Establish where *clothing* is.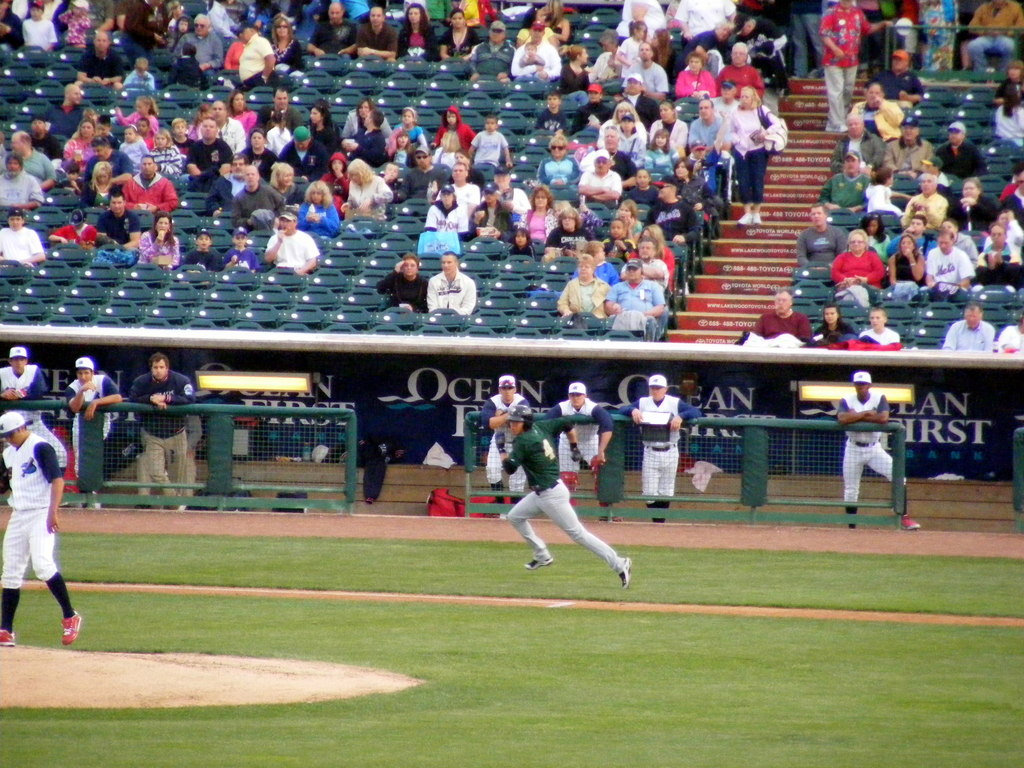
Established at box=[813, 167, 870, 232].
